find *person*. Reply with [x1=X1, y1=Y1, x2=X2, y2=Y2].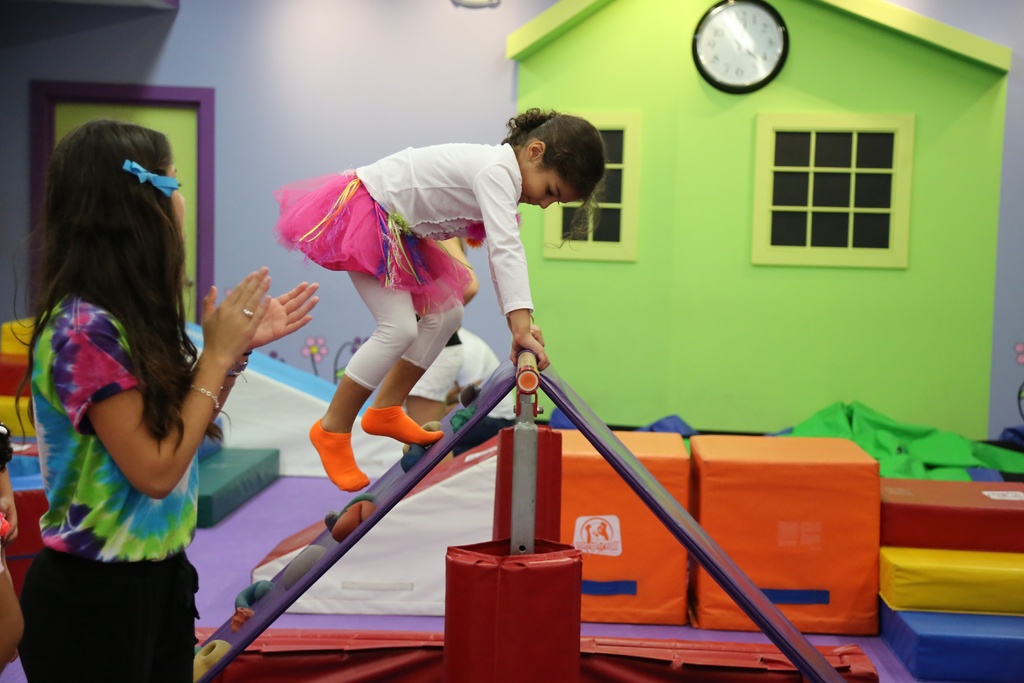
[x1=406, y1=329, x2=516, y2=469].
